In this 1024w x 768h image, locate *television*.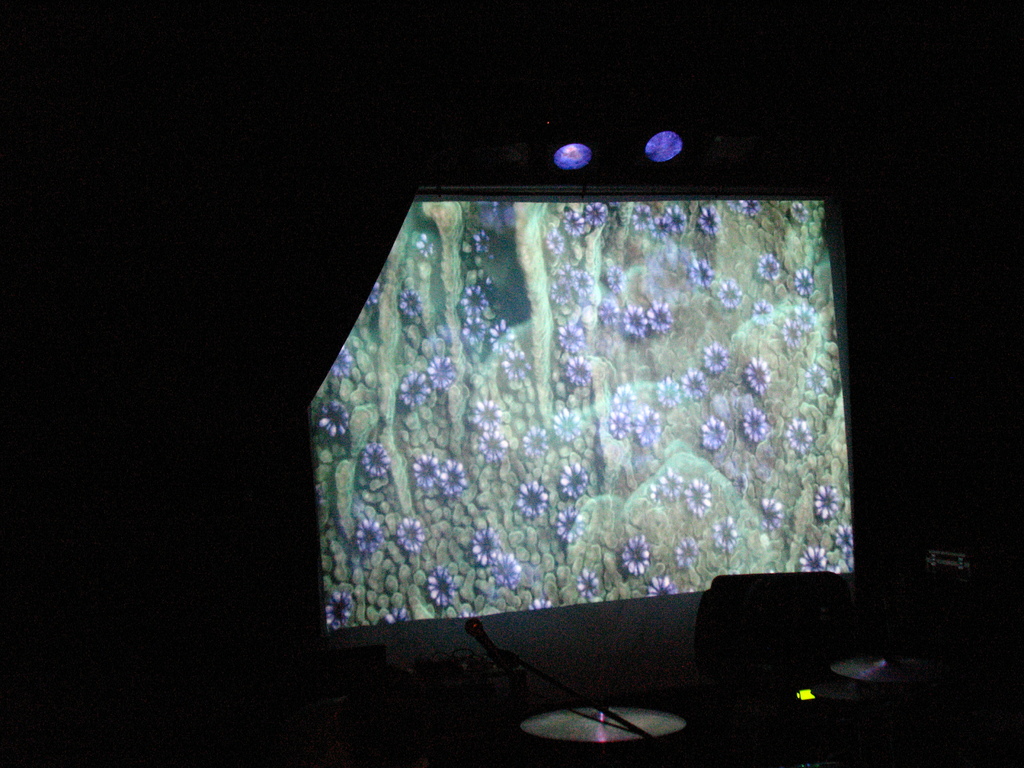
Bounding box: bbox(305, 195, 862, 639).
